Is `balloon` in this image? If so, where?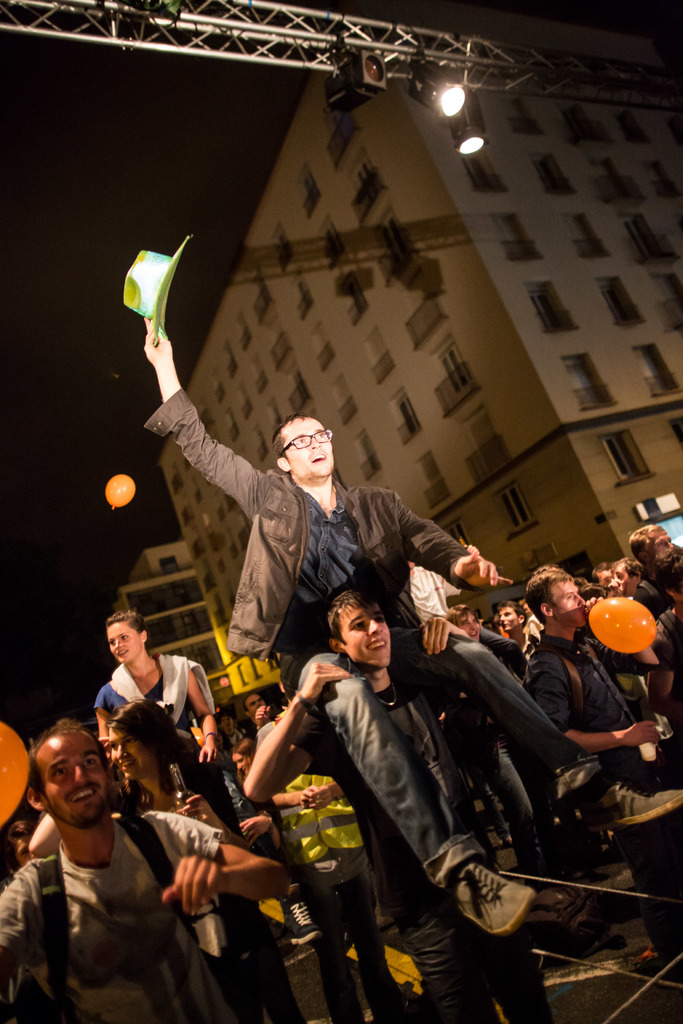
Yes, at [0, 724, 35, 824].
